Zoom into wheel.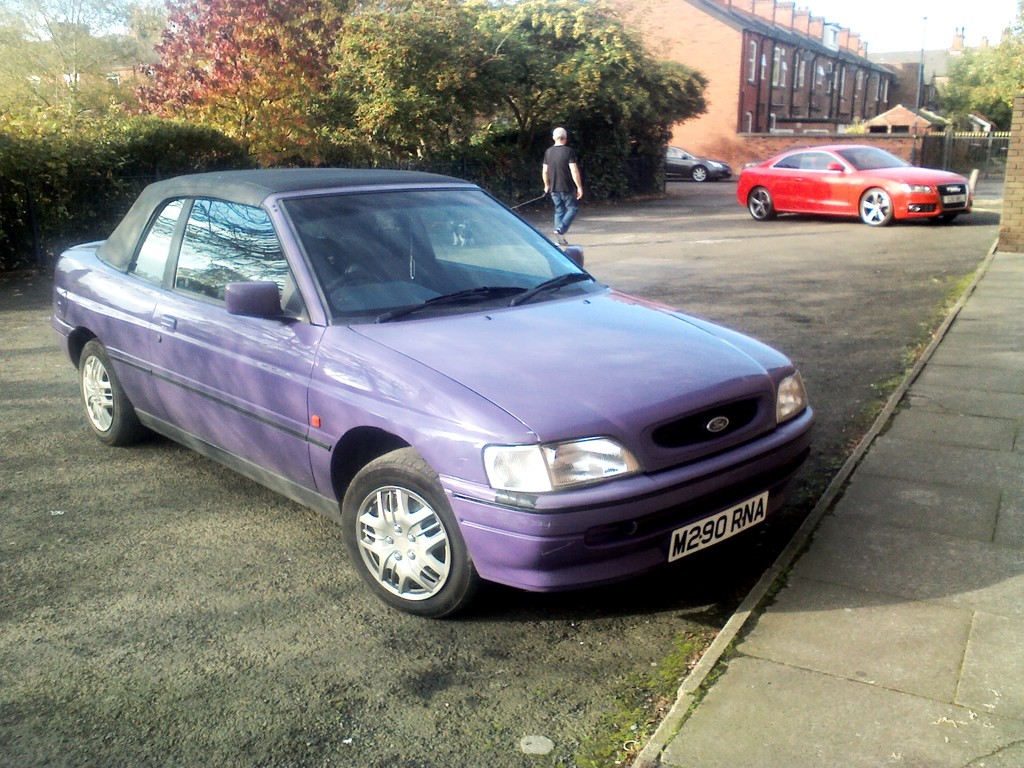
Zoom target: pyautogui.locateOnScreen(692, 164, 705, 183).
